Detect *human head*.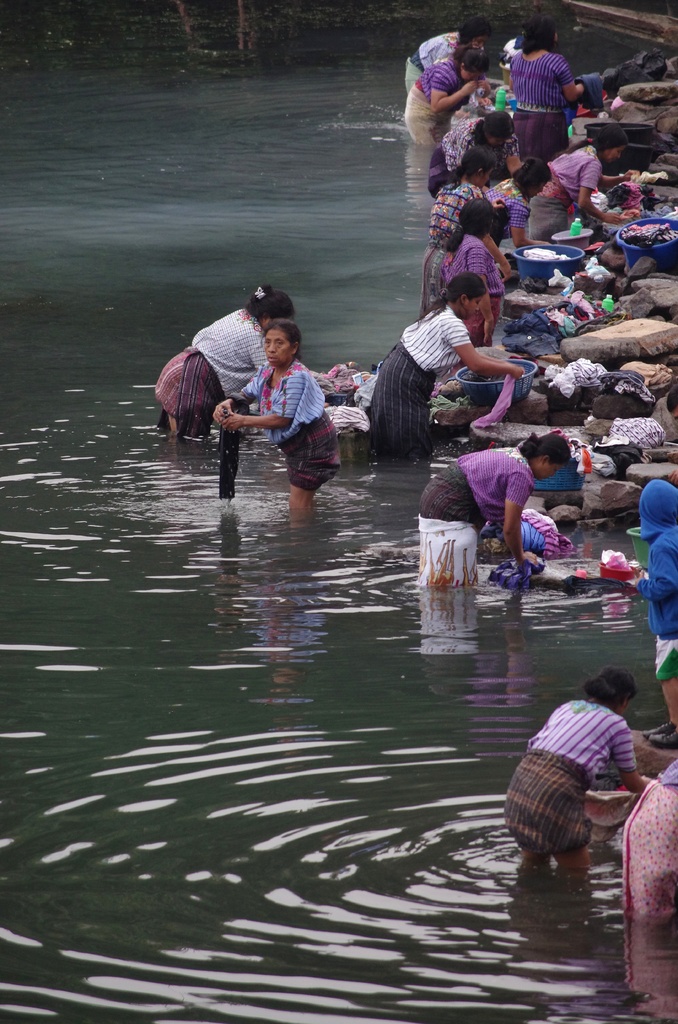
Detected at pyautogui.locateOnScreen(452, 45, 487, 80).
